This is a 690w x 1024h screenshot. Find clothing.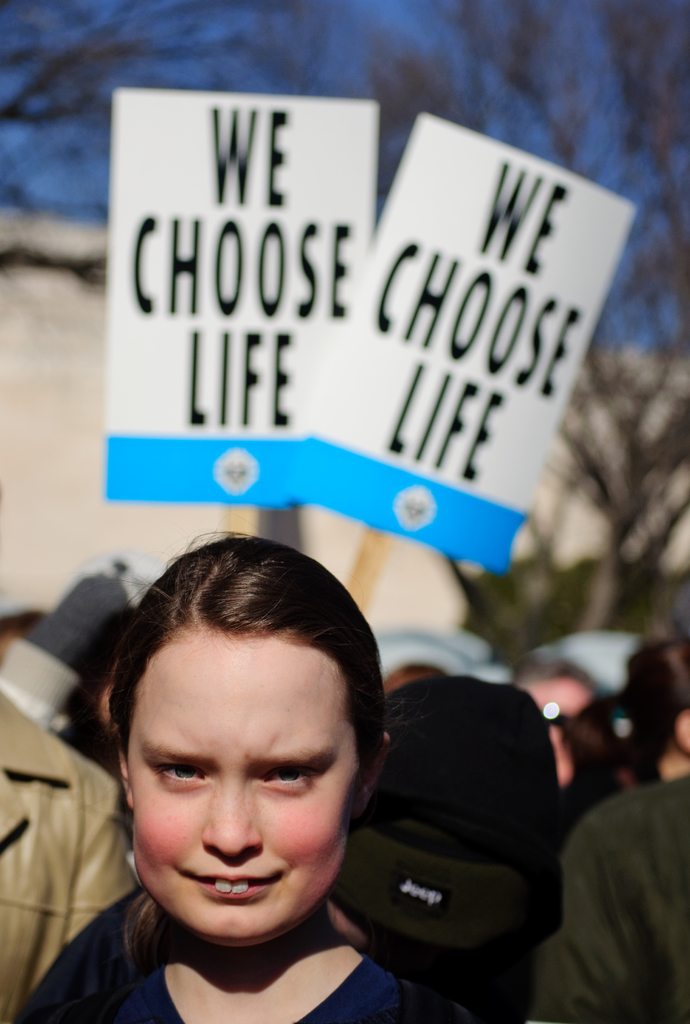
Bounding box: 12:888:469:1023.
